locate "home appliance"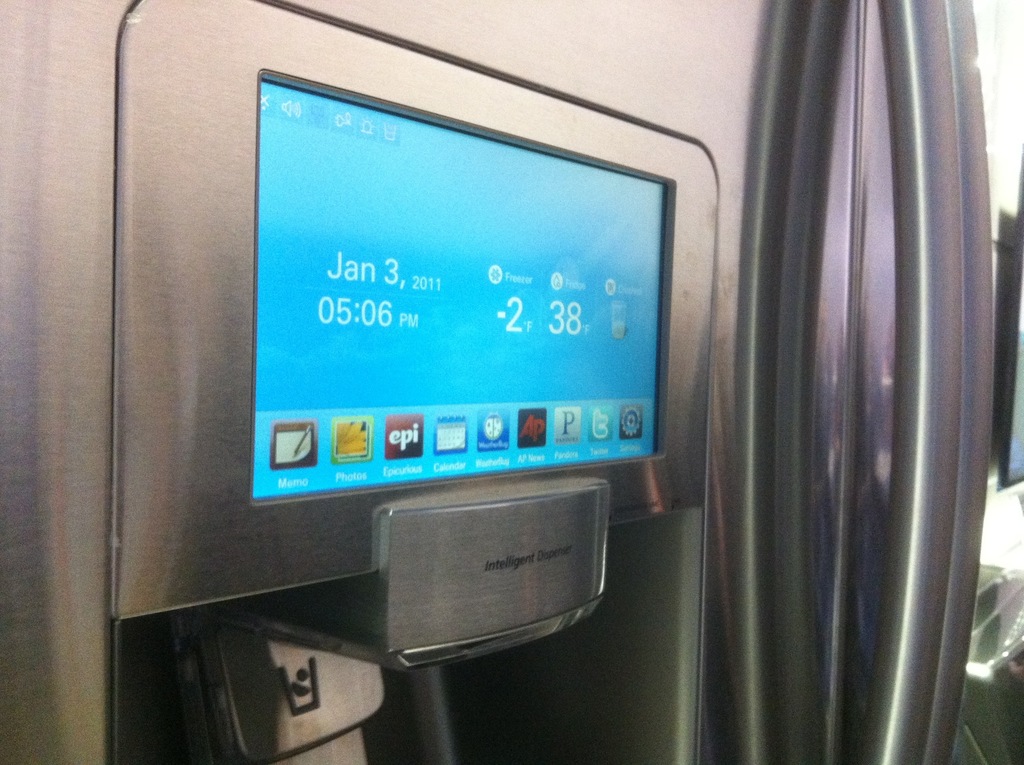
[left=16, top=0, right=771, bottom=752]
